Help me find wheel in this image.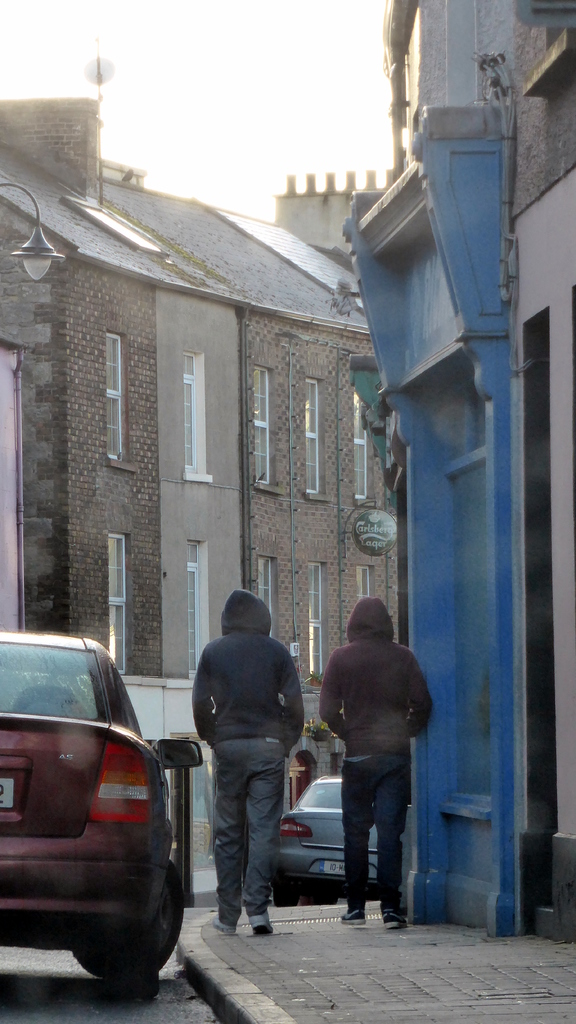
Found it: (x1=70, y1=860, x2=182, y2=983).
